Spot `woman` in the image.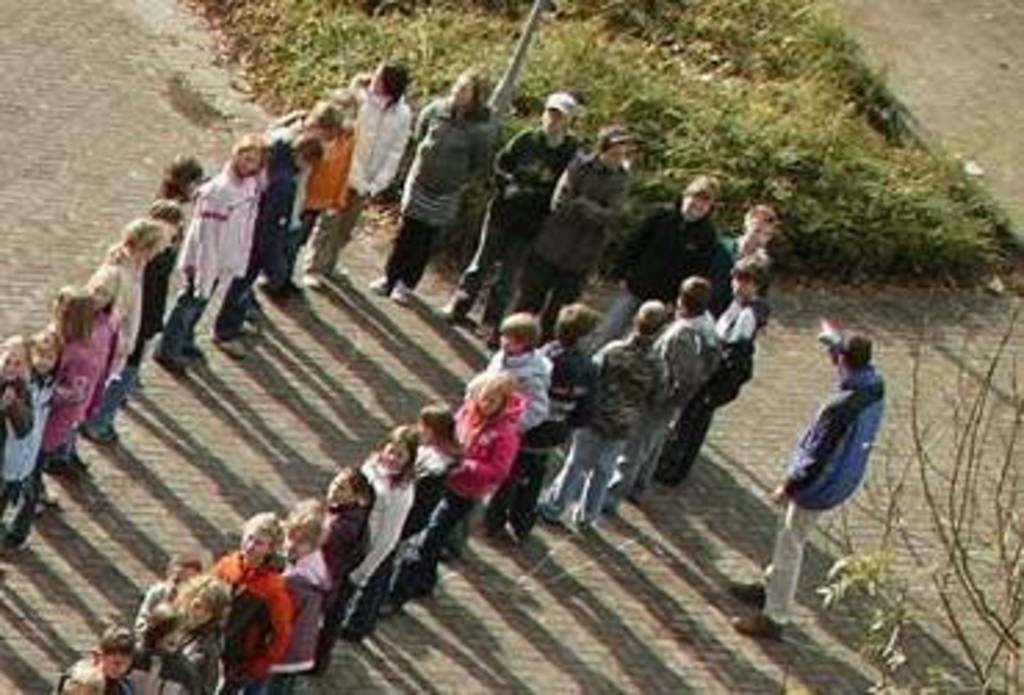
`woman` found at pyautogui.locateOnScreen(304, 471, 368, 678).
